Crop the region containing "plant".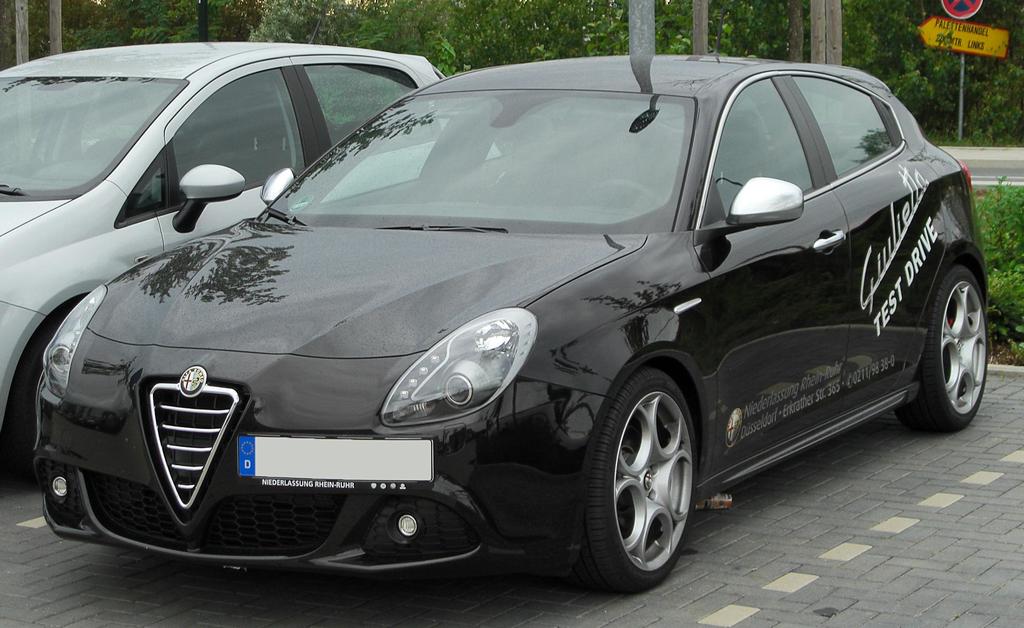
Crop region: BBox(0, 0, 1023, 150).
